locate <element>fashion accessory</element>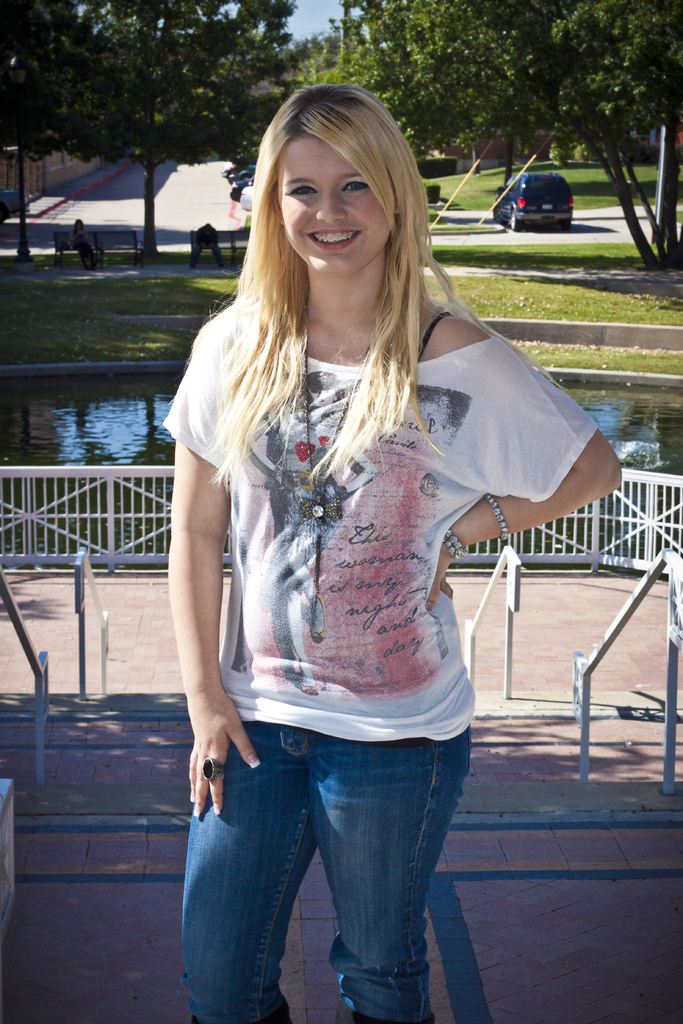
detection(201, 756, 224, 786)
